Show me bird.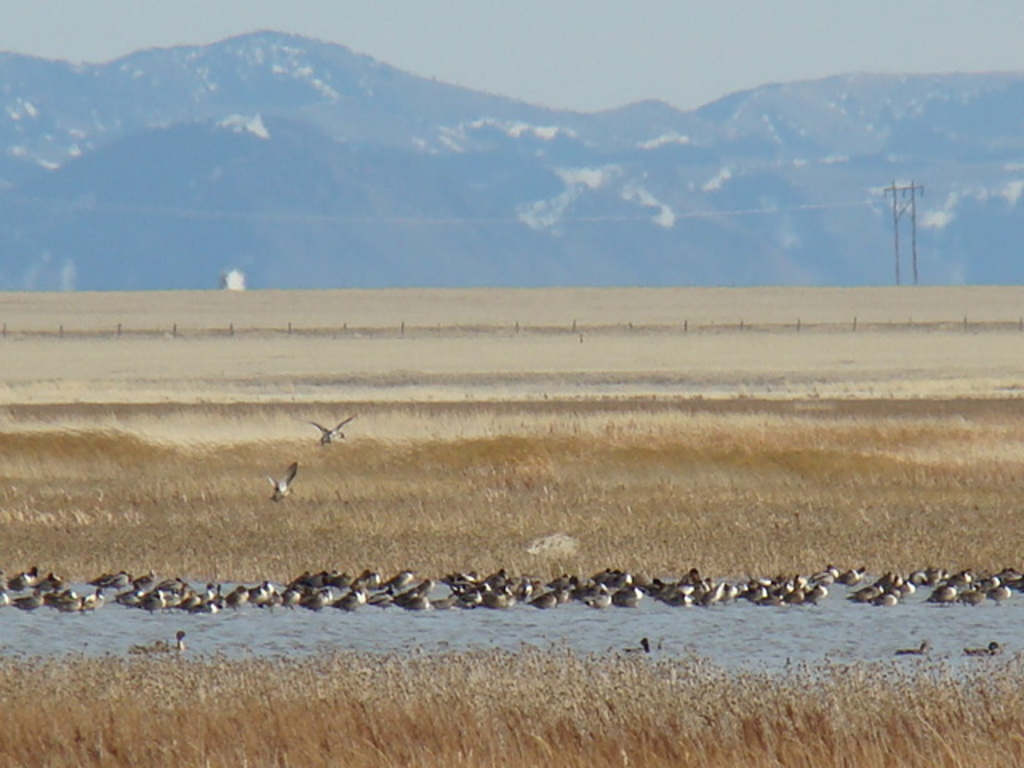
bird is here: rect(206, 578, 230, 611).
